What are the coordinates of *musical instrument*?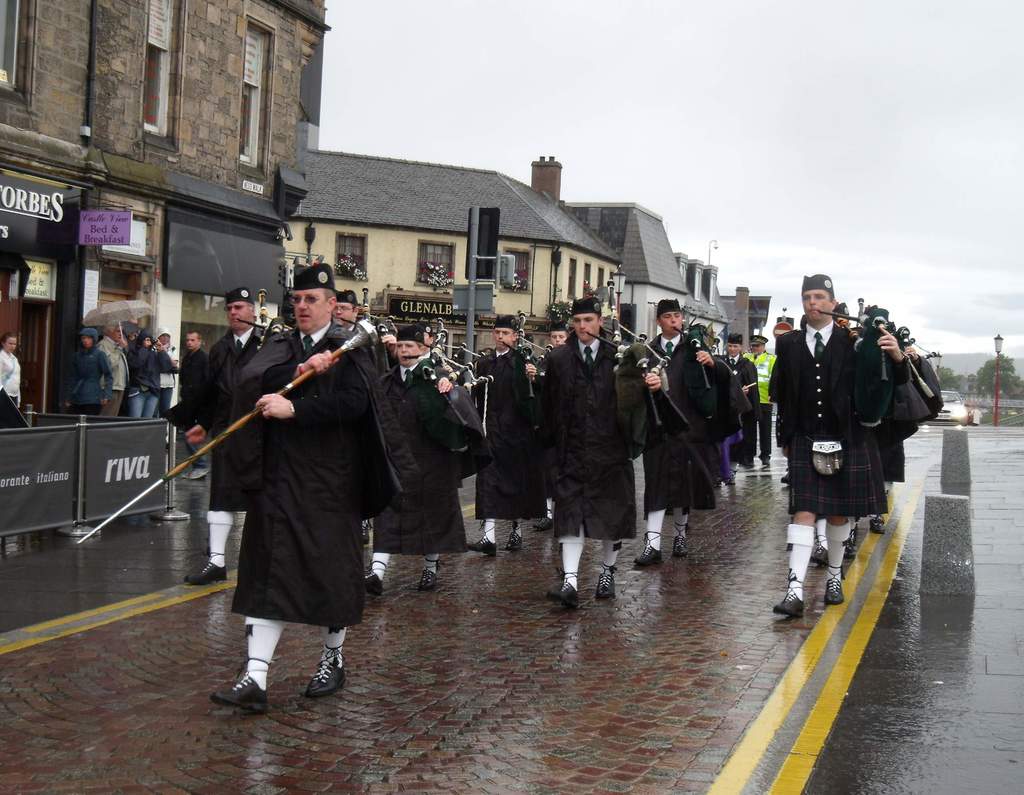
Rect(329, 285, 408, 369).
